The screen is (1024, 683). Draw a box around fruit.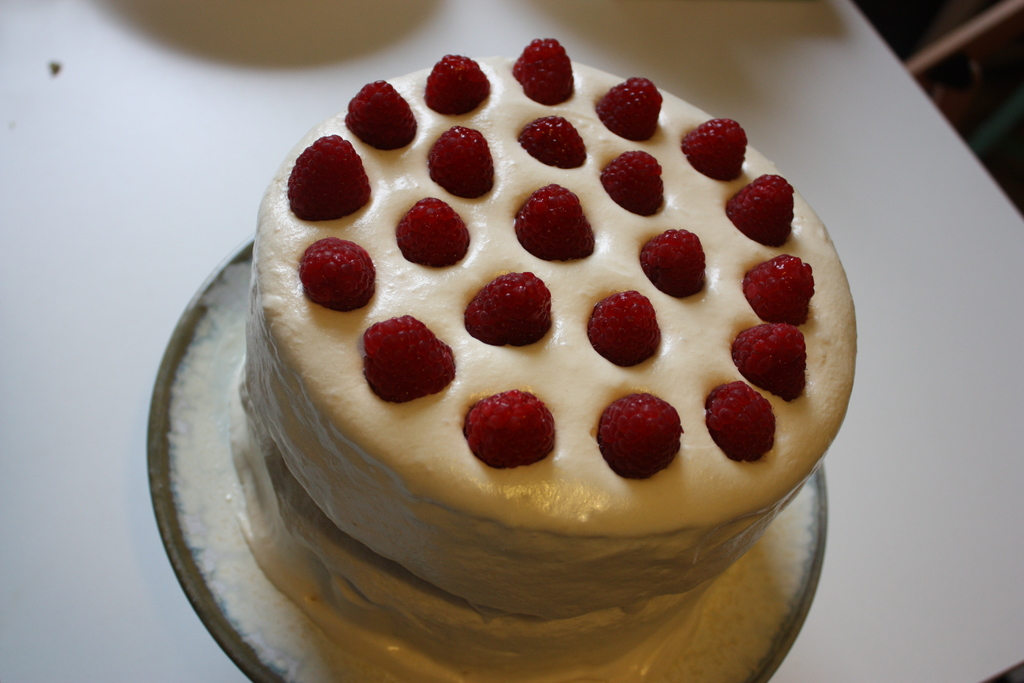
box(396, 194, 474, 267).
